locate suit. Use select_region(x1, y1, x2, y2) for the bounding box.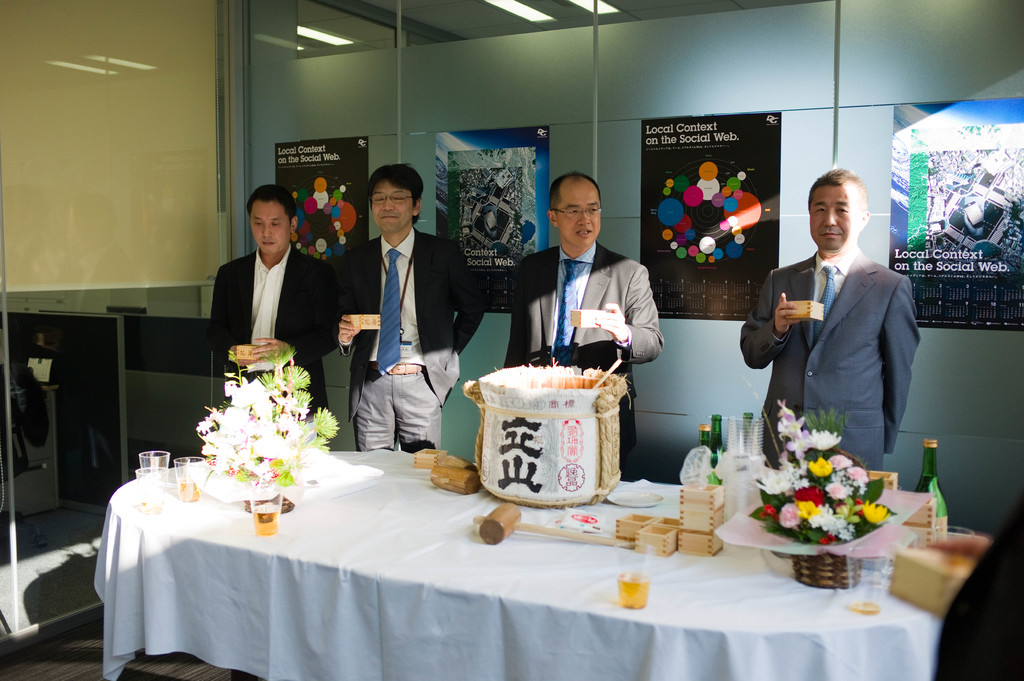
select_region(760, 179, 932, 479).
